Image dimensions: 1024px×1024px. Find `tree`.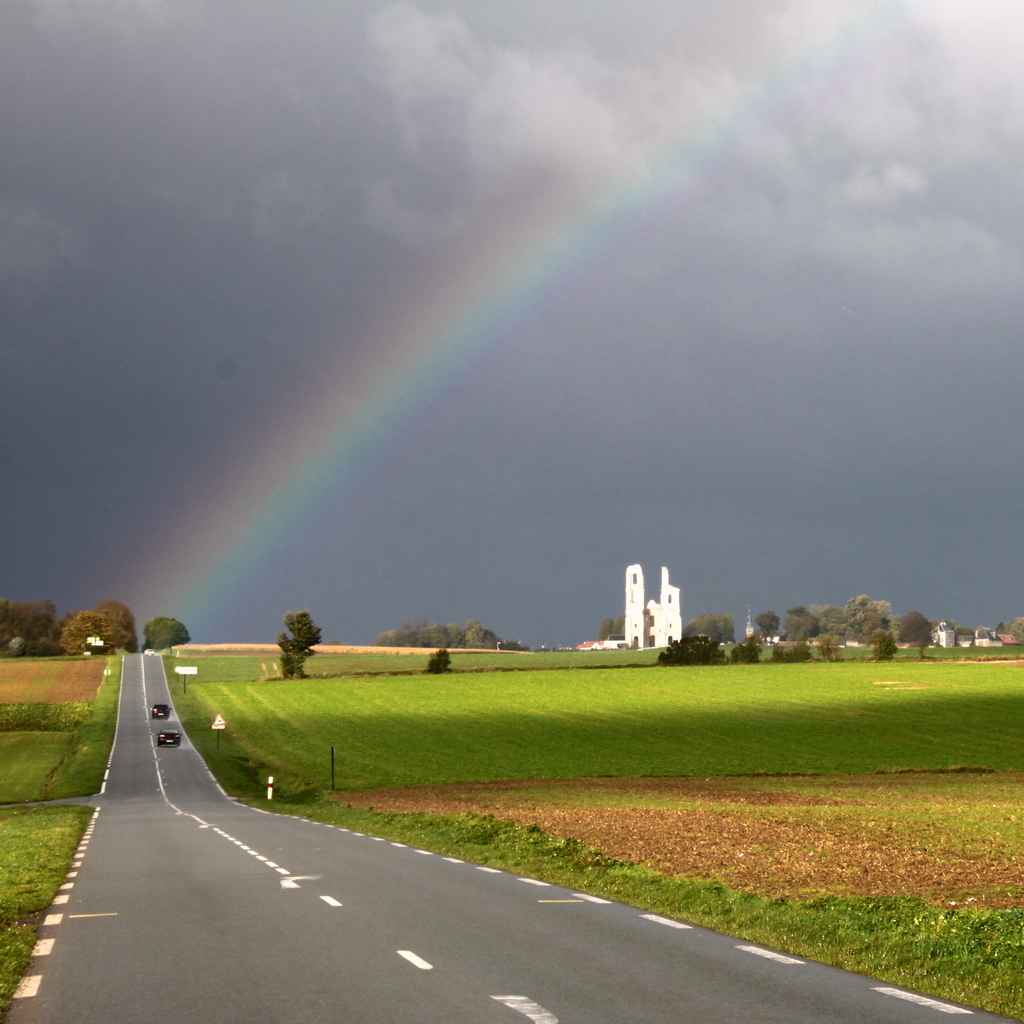
726, 642, 765, 665.
